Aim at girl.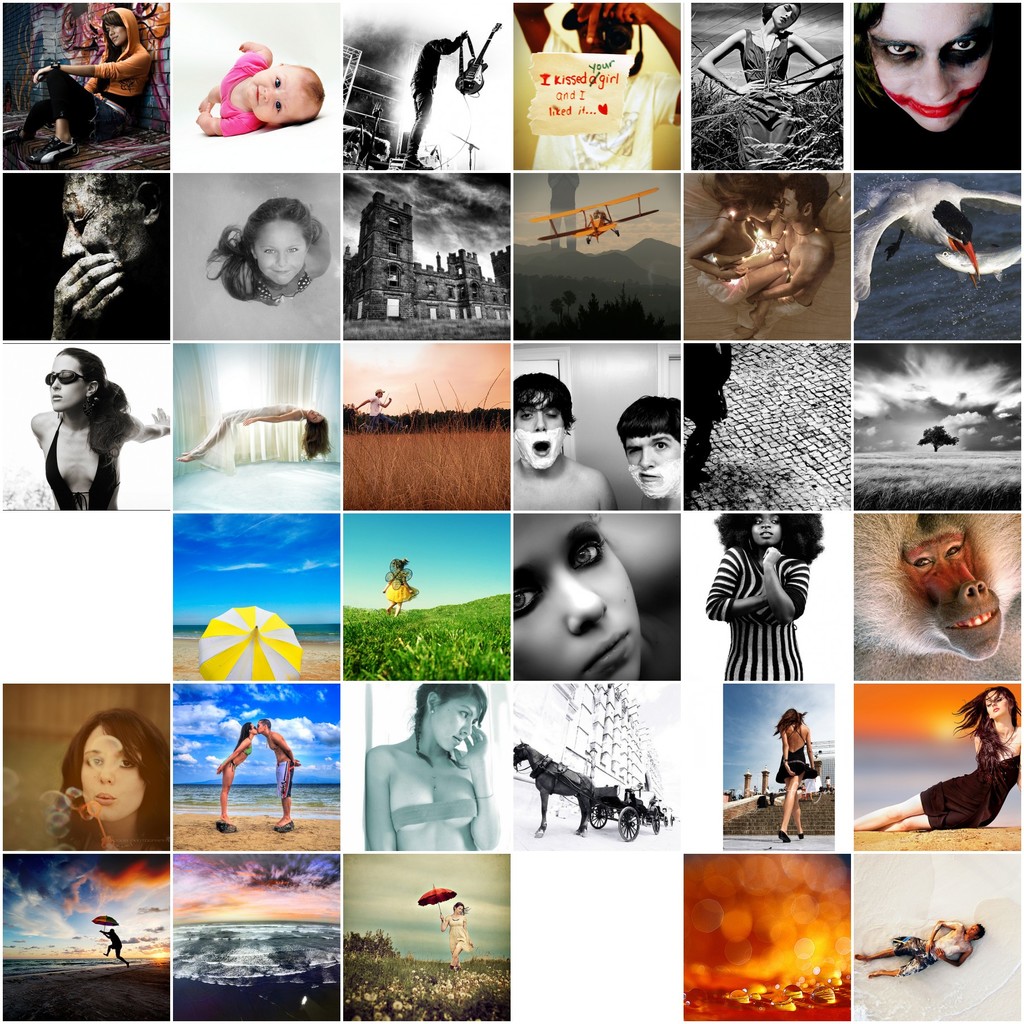
Aimed at <box>369,687,498,850</box>.
